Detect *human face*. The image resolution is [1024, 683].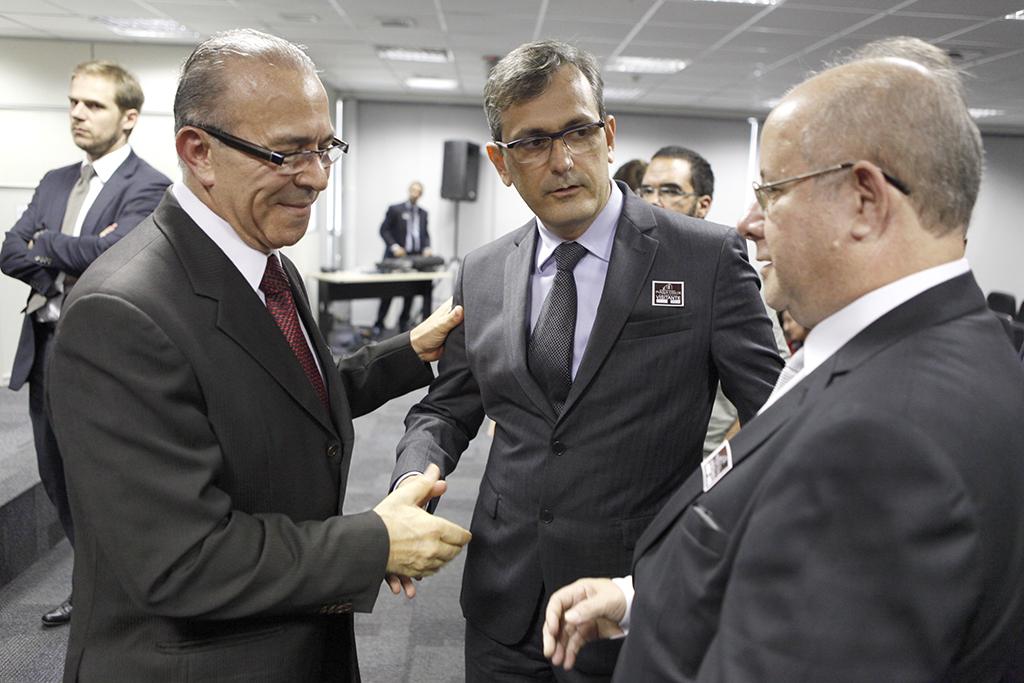
{"x1": 734, "y1": 114, "x2": 846, "y2": 317}.
